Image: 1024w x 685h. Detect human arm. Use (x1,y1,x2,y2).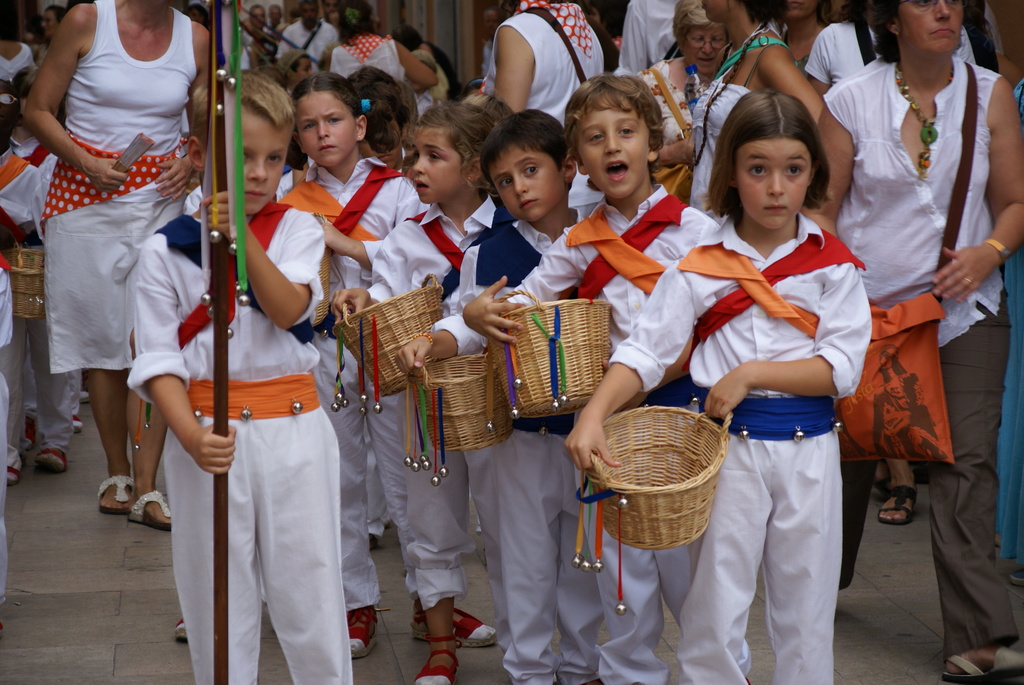
(234,223,304,338).
